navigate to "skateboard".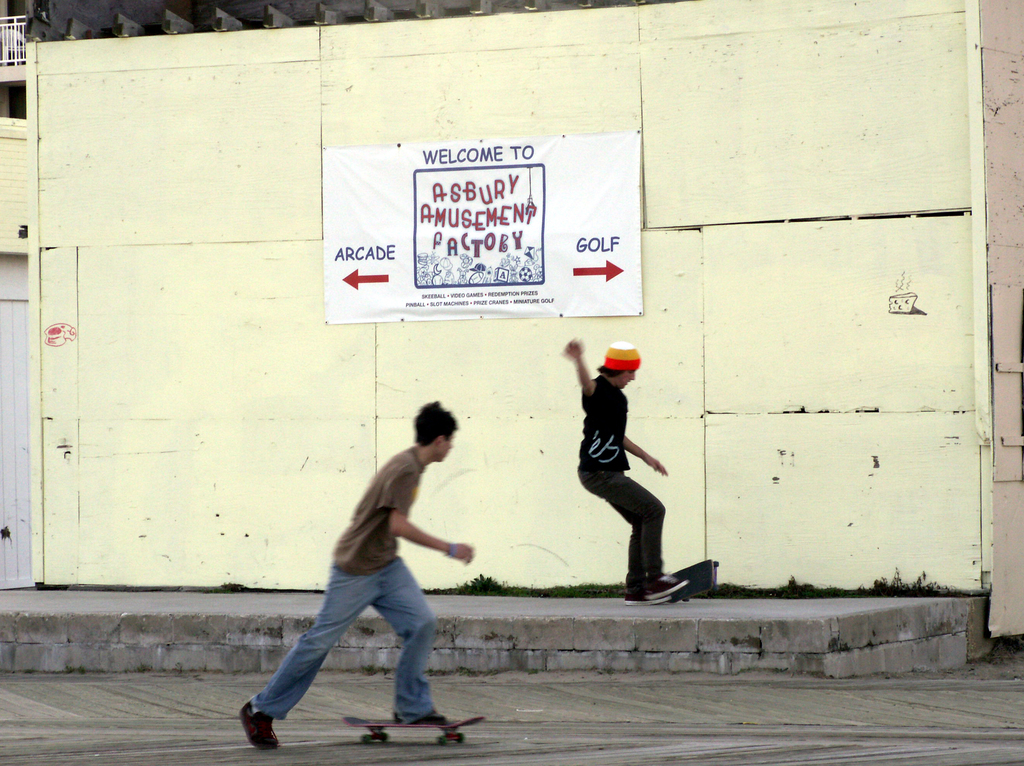
Navigation target: box=[666, 554, 723, 601].
